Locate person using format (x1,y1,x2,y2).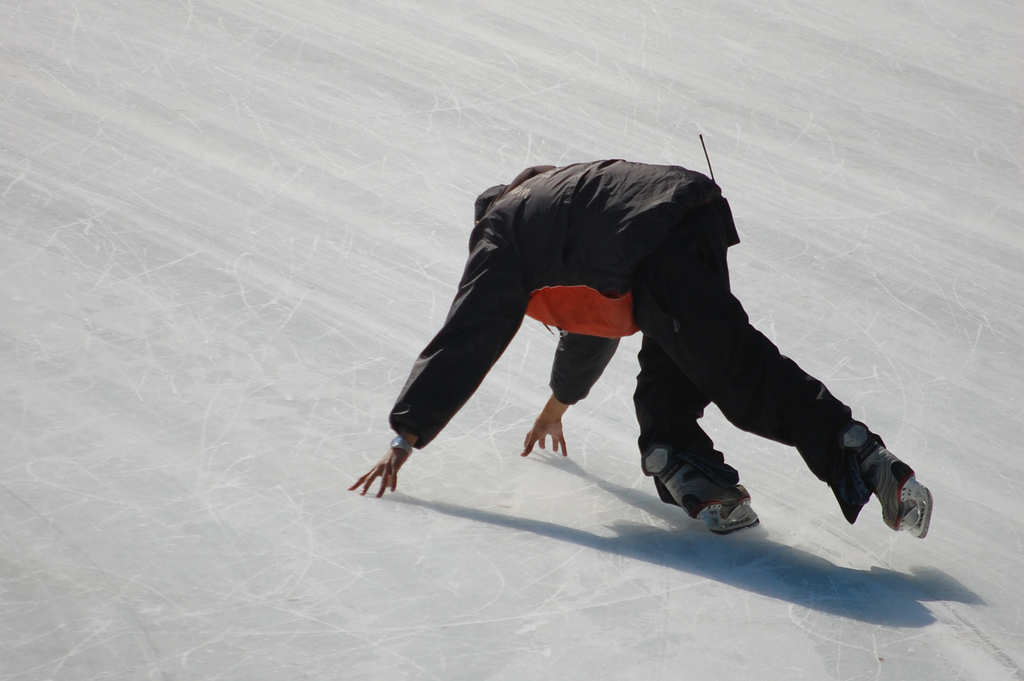
(349,154,931,545).
